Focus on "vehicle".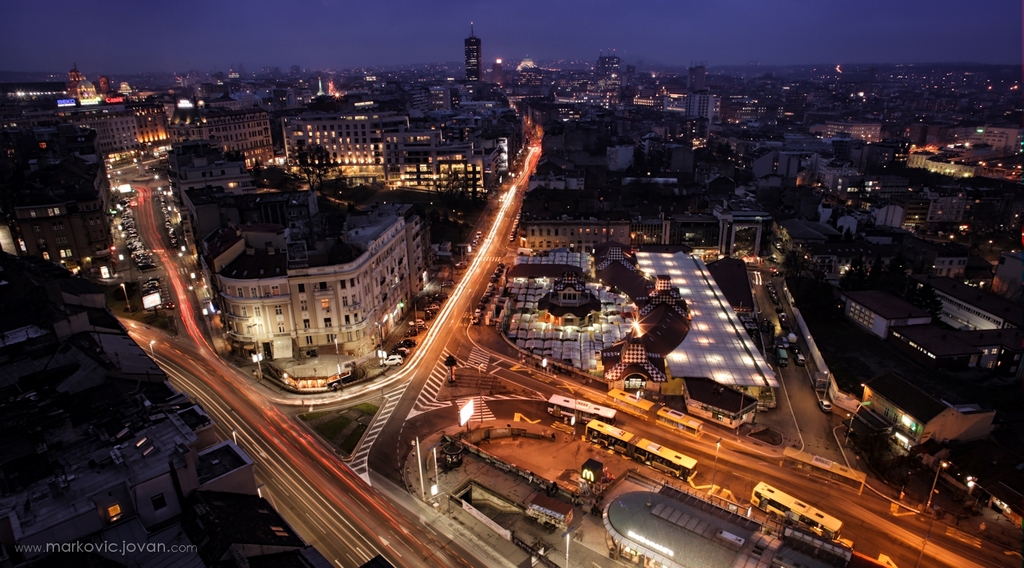
Focused at [left=389, top=347, right=407, bottom=355].
